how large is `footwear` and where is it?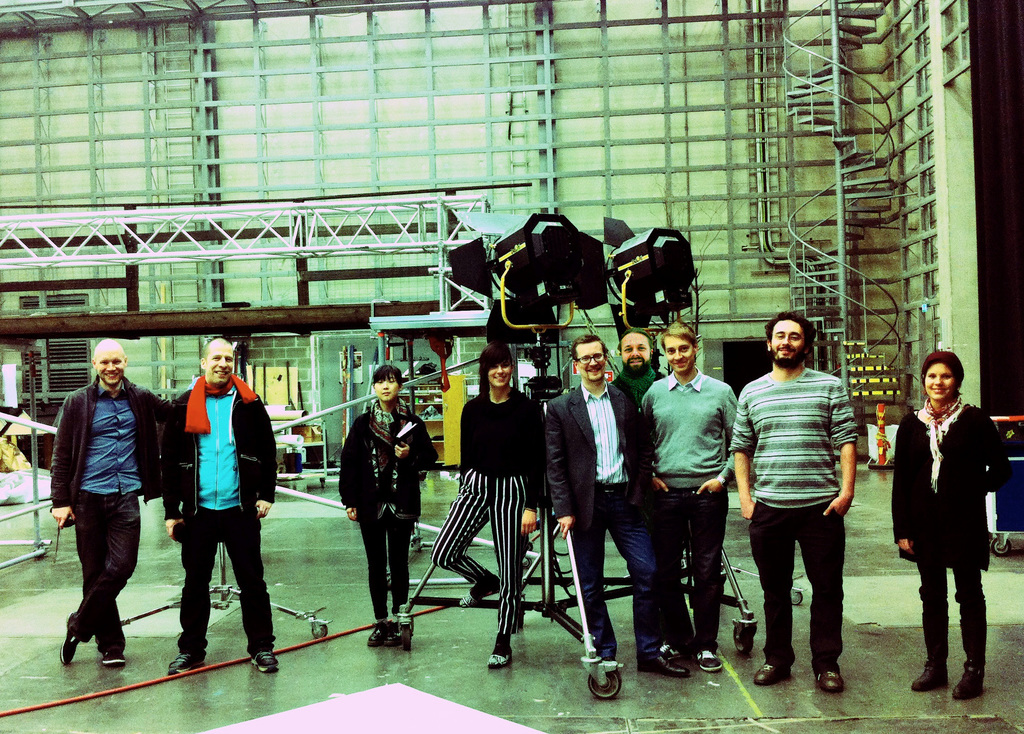
Bounding box: <bbox>58, 611, 82, 666</bbox>.
